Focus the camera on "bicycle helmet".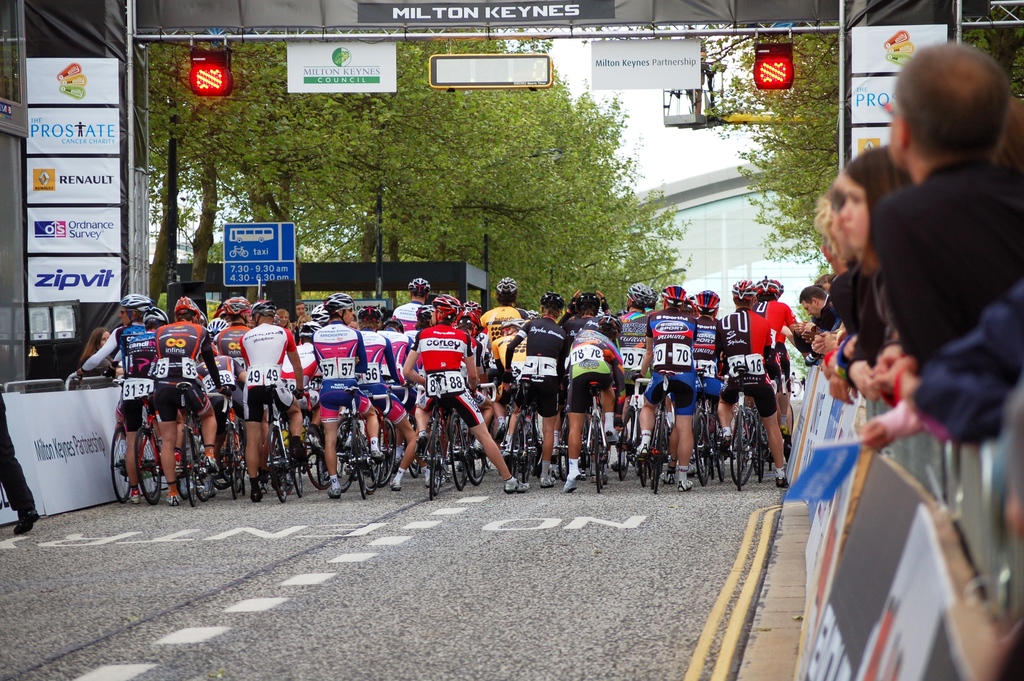
Focus region: detection(387, 311, 401, 327).
